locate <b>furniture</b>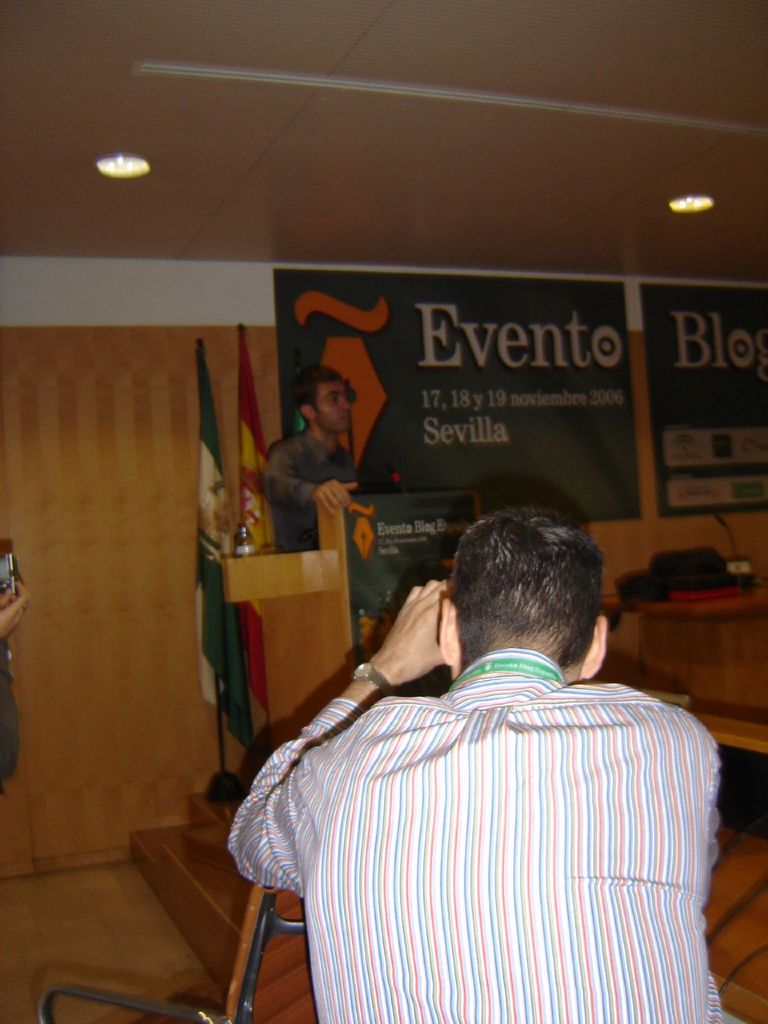
box(218, 476, 479, 777)
